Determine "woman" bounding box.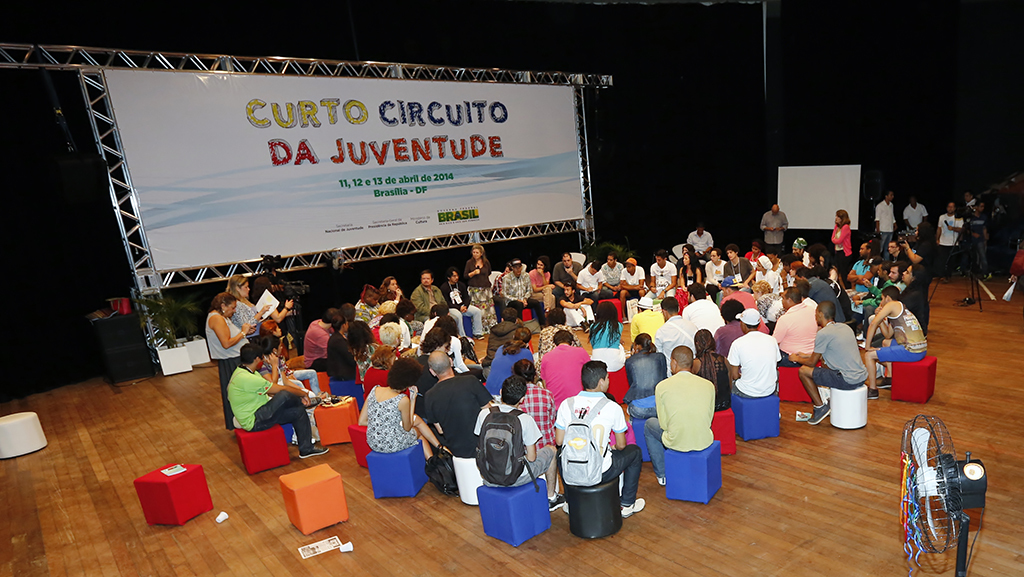
Determined: {"x1": 356, "y1": 359, "x2": 453, "y2": 458}.
